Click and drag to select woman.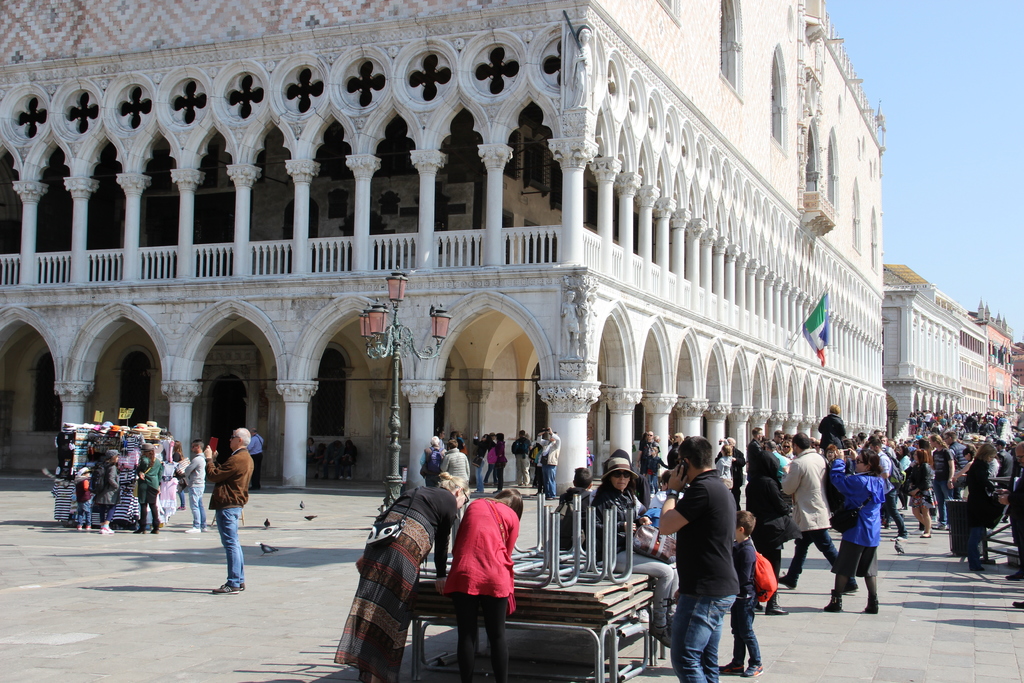
Selection: (x1=447, y1=489, x2=529, y2=682).
